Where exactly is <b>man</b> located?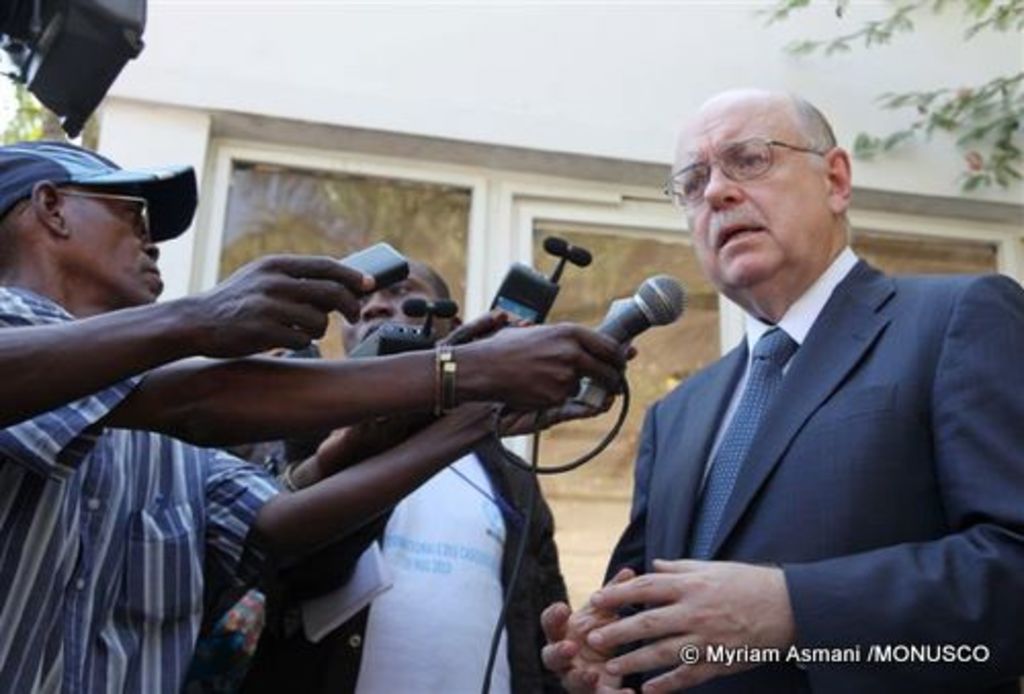
Its bounding box is 578/100/1010/669.
